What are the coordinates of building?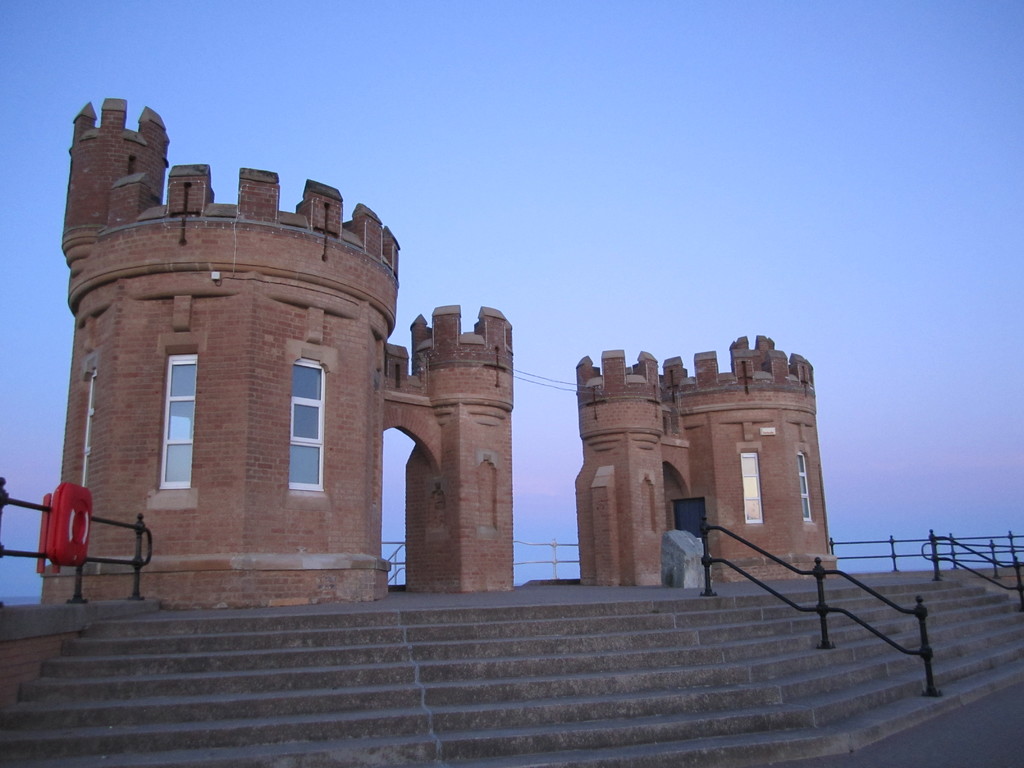
[left=575, top=333, right=842, bottom=587].
